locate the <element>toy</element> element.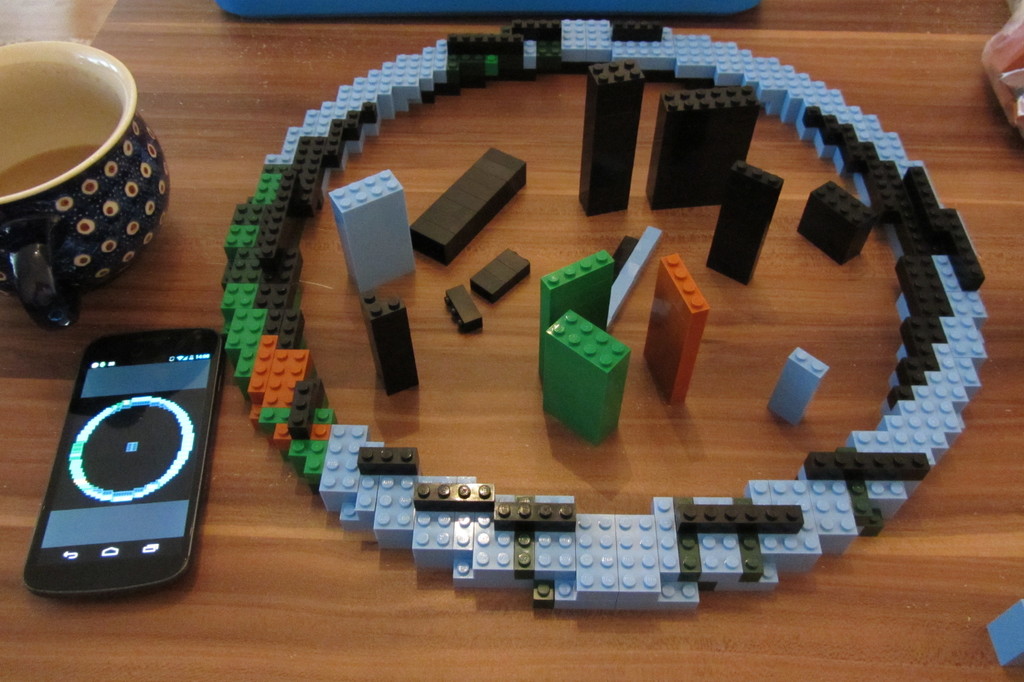
Element bbox: 710,164,786,279.
